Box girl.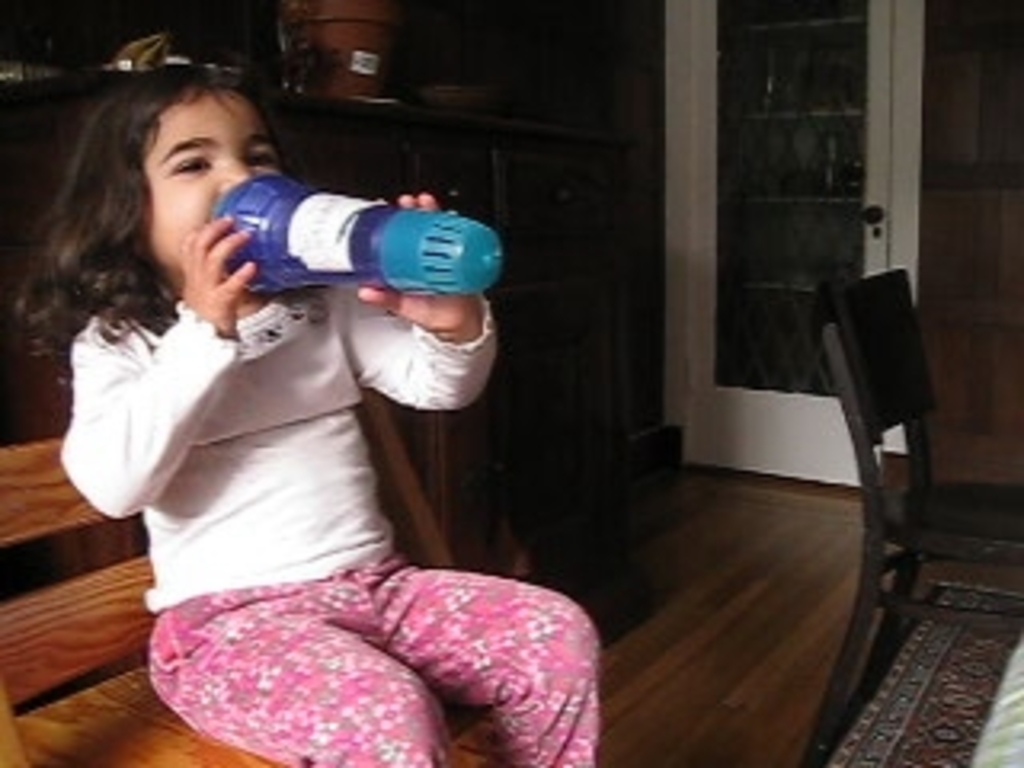
pyautogui.locateOnScreen(3, 61, 605, 765).
